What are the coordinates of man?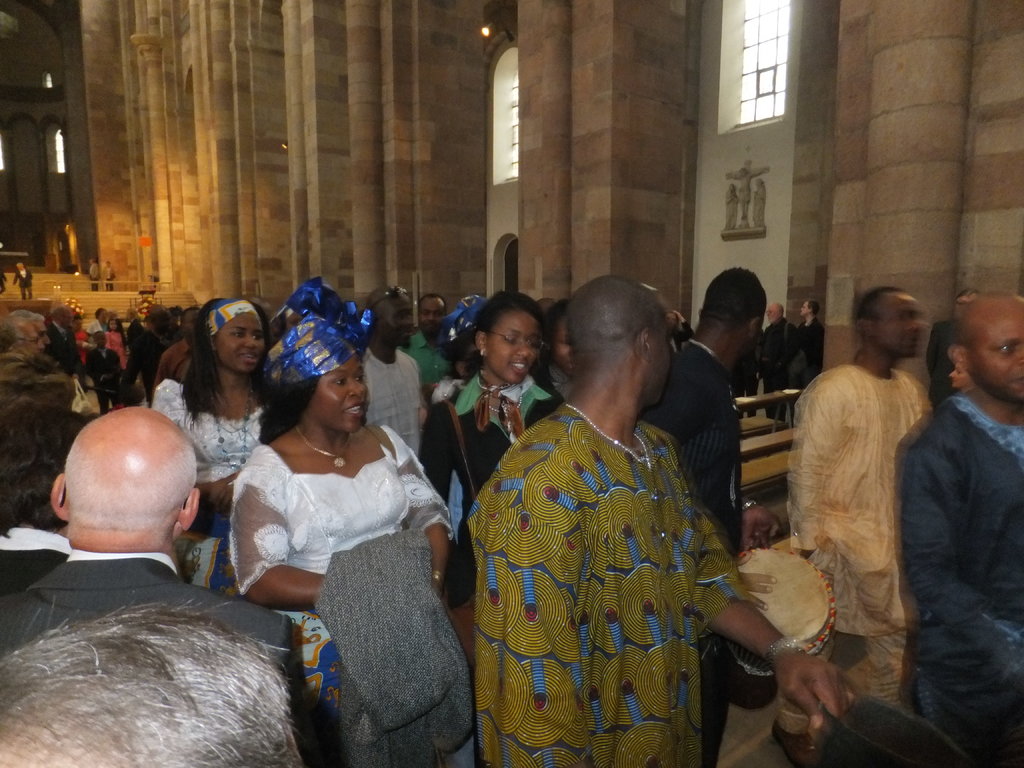
box=[634, 259, 774, 767].
